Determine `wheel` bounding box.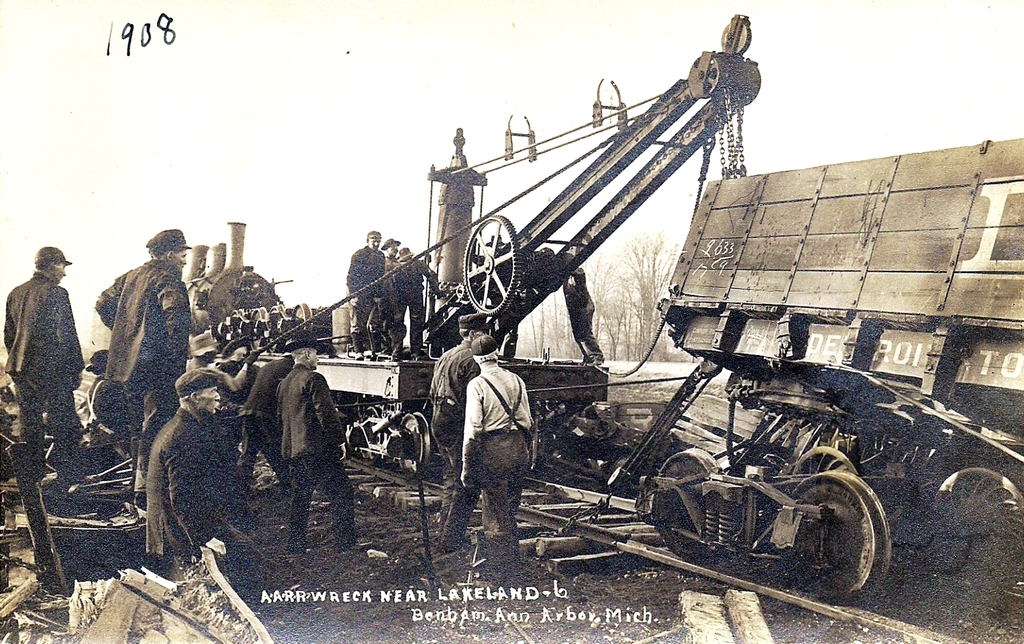
Determined: (left=785, top=447, right=858, bottom=486).
